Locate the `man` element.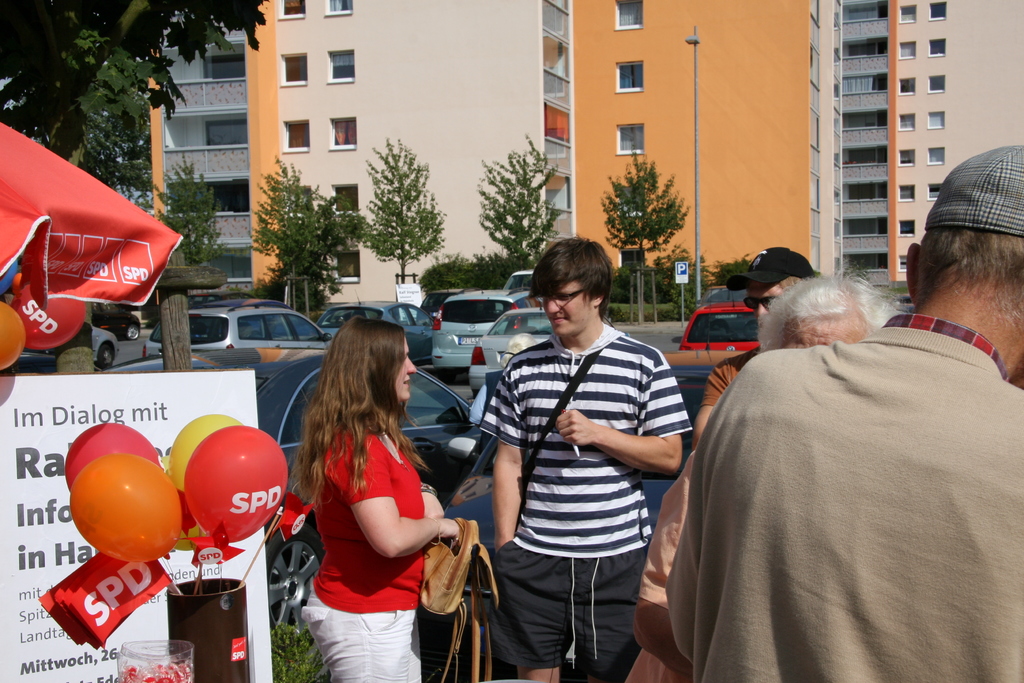
Element bbox: bbox=[691, 247, 816, 448].
